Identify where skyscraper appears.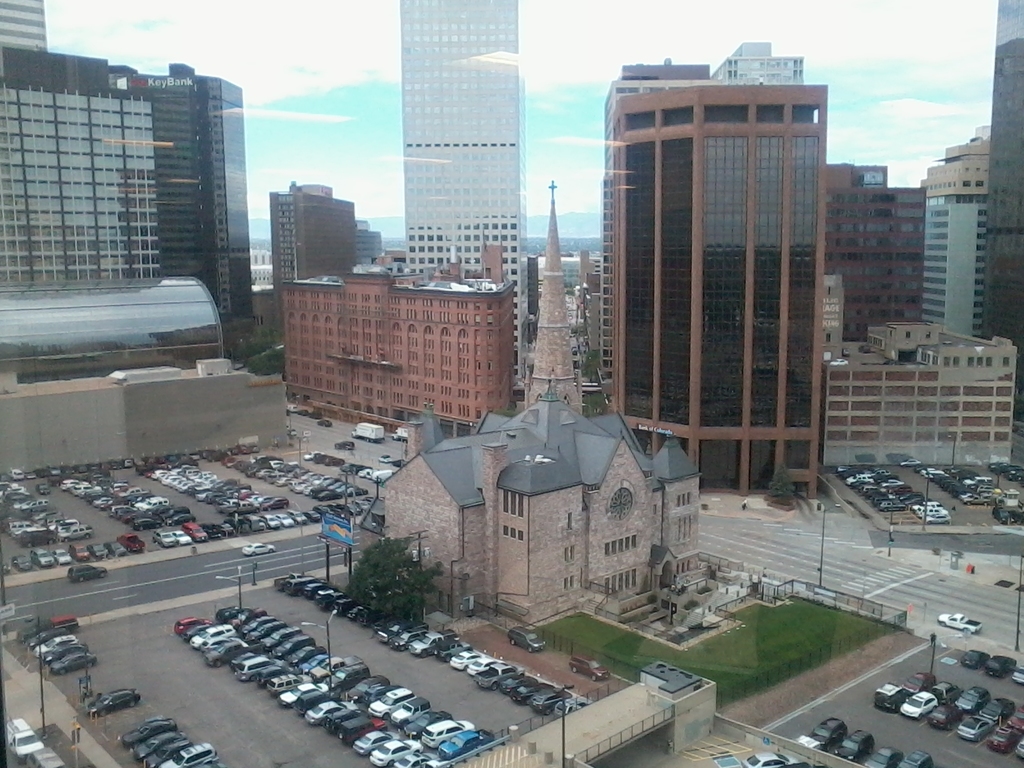
Appears at detection(264, 179, 359, 280).
